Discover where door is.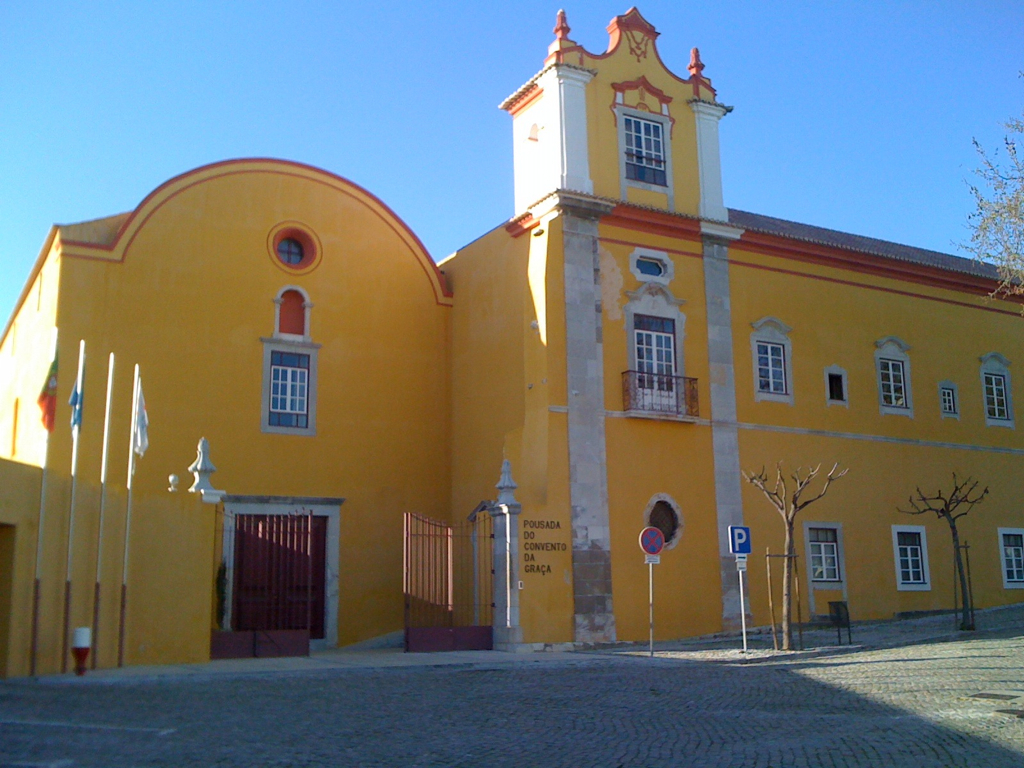
Discovered at bbox(210, 522, 325, 655).
